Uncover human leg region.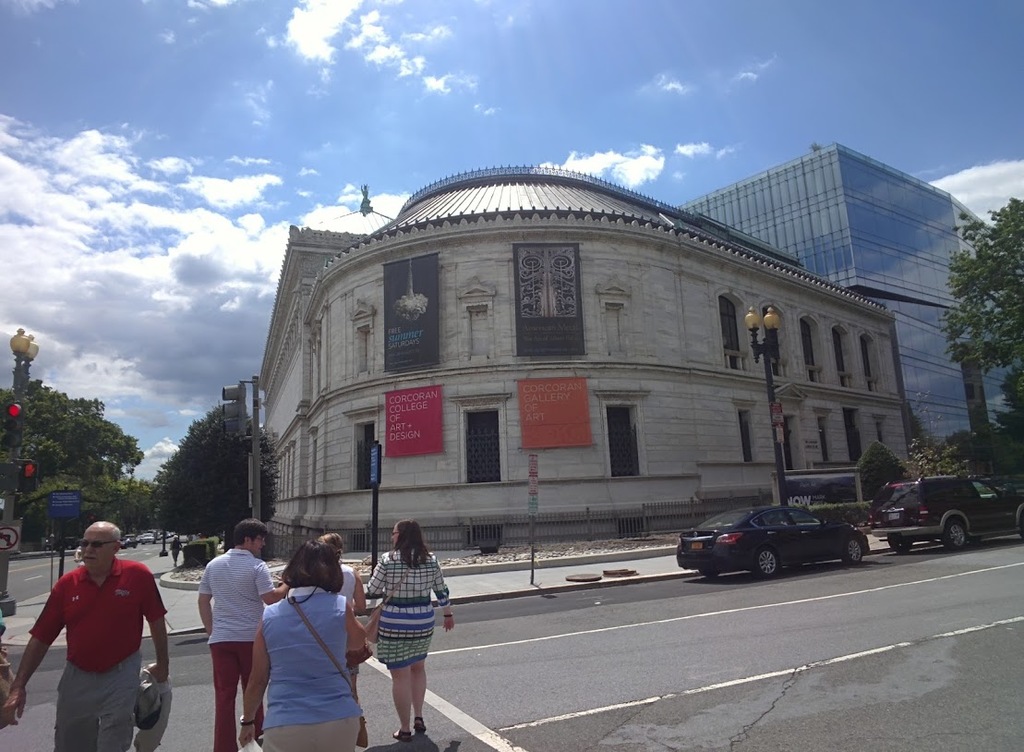
Uncovered: bbox=[235, 639, 265, 742].
